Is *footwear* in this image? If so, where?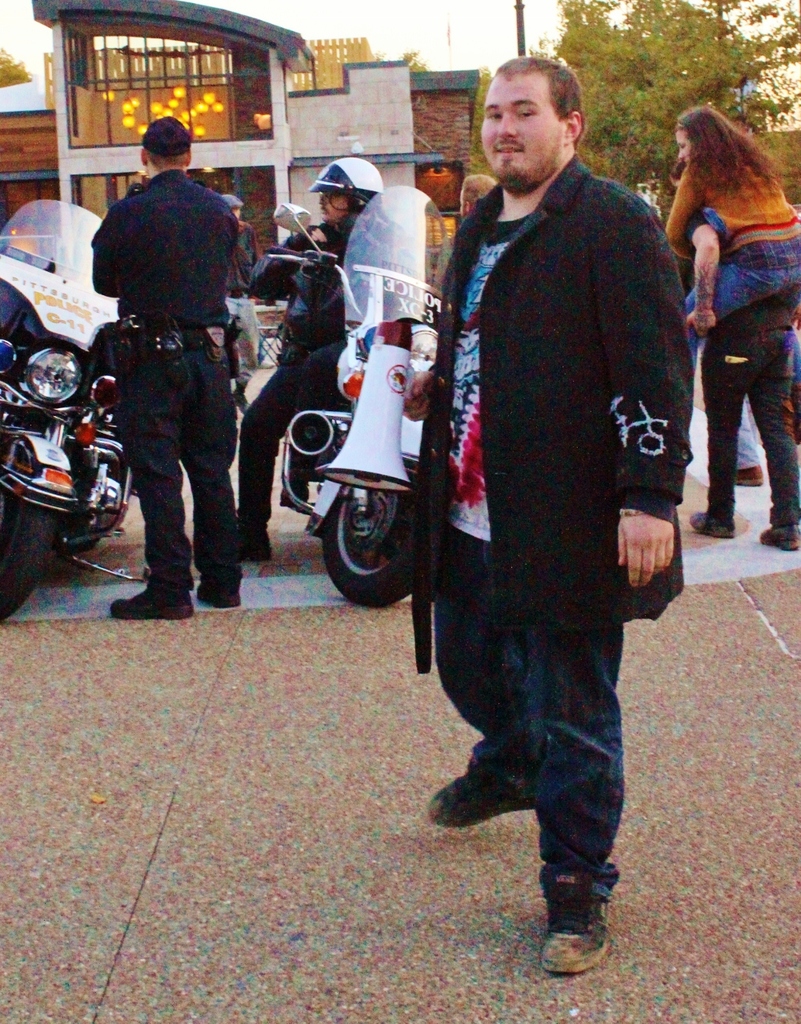
Yes, at <box>229,518,273,560</box>.
